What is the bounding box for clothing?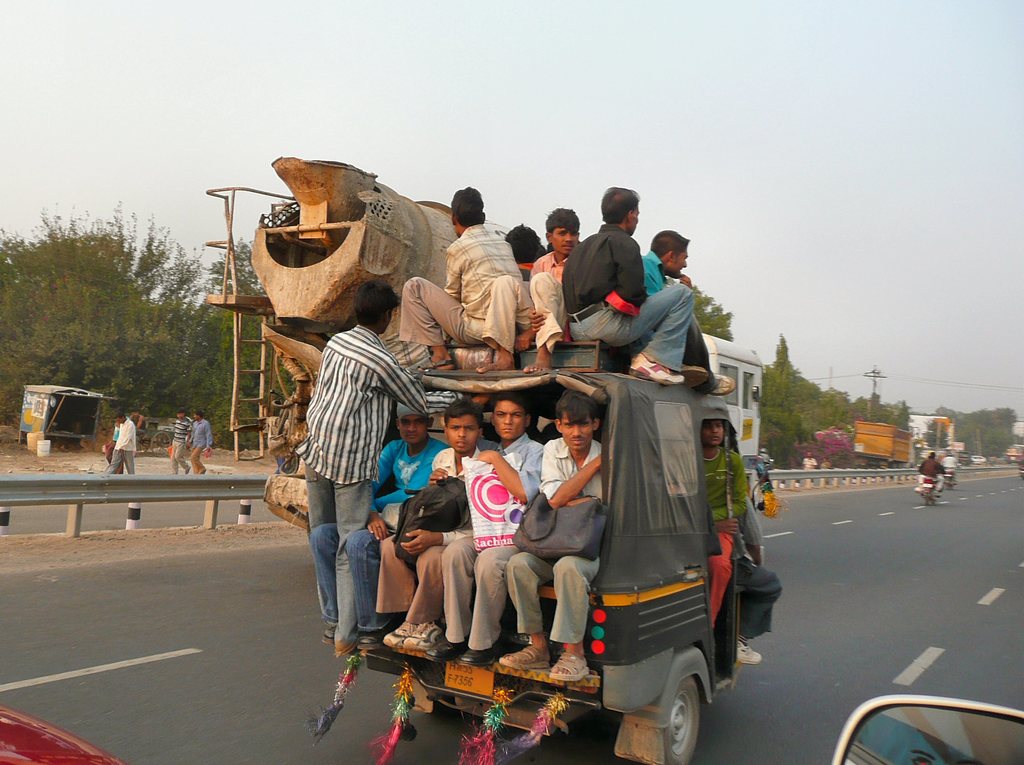
box=[493, 236, 598, 356].
